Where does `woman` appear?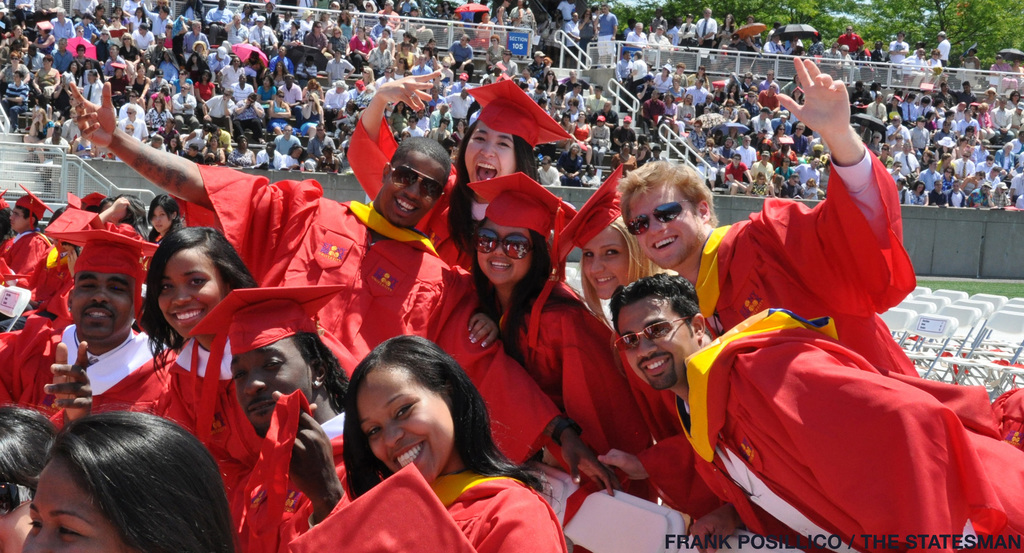
Appears at left=676, top=63, right=688, bottom=88.
